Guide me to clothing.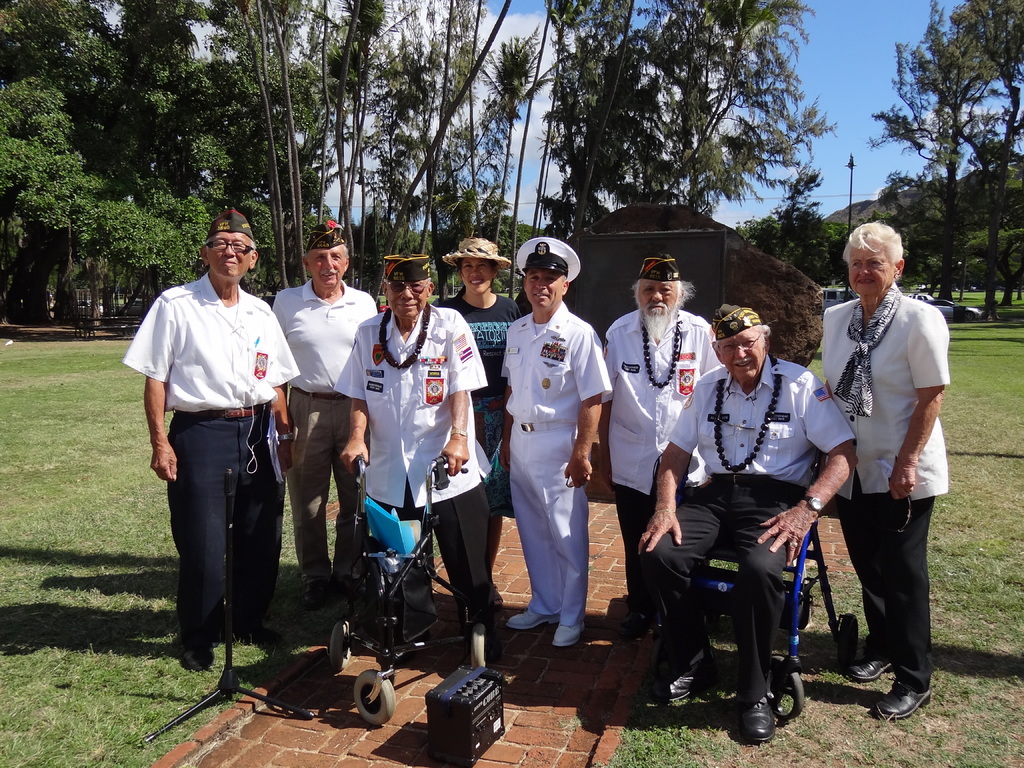
Guidance: region(494, 271, 605, 644).
